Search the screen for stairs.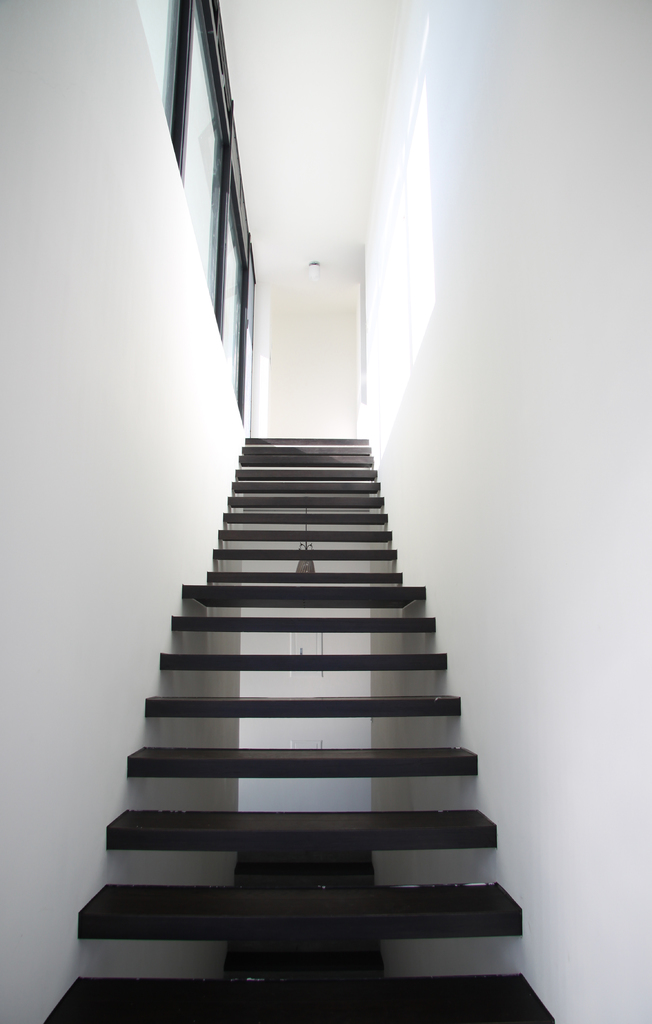
Found at 52:435:558:1023.
